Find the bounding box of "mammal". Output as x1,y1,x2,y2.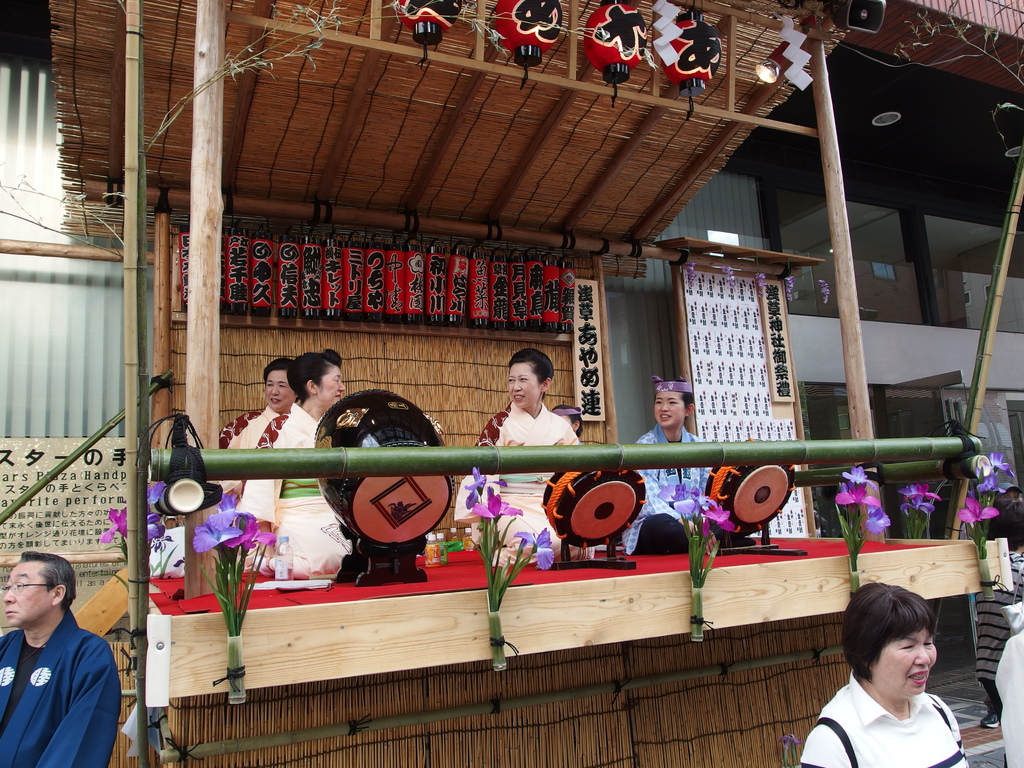
625,374,731,557.
